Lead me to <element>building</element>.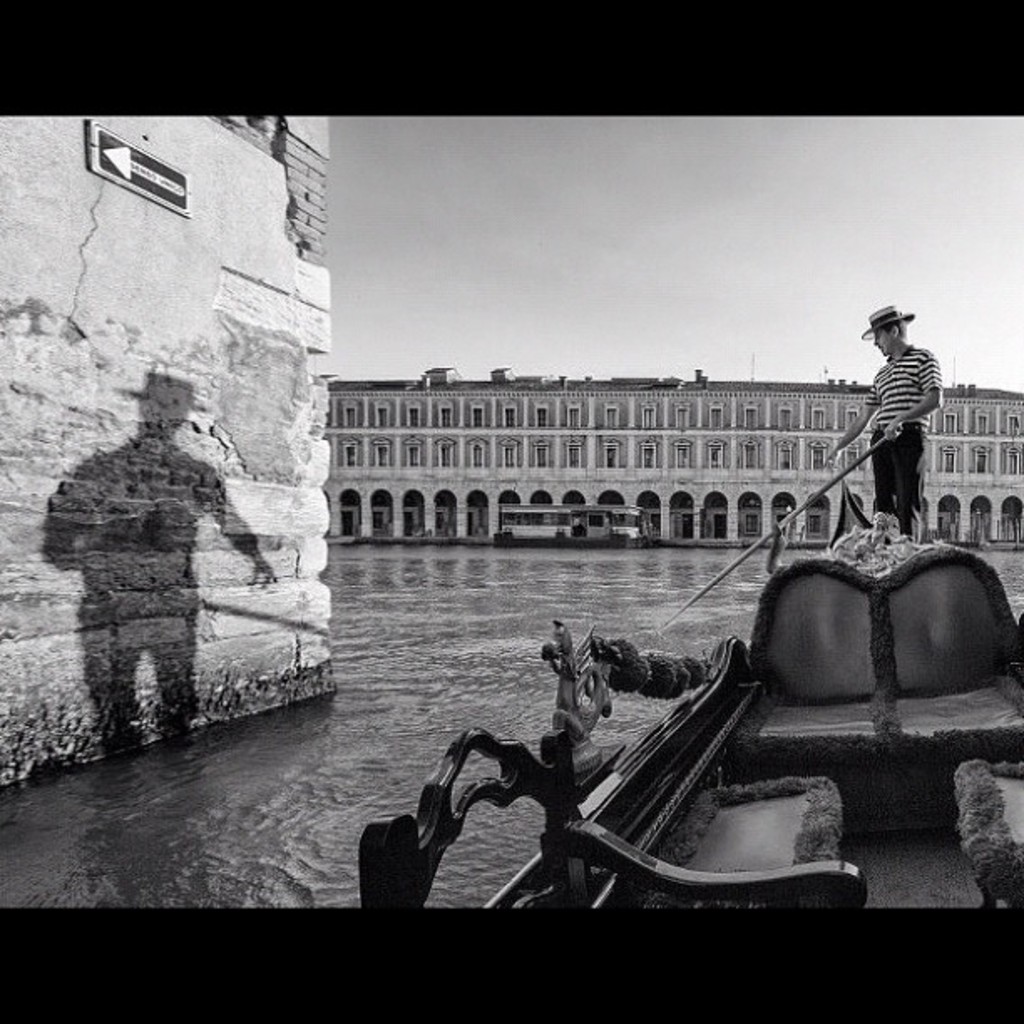
Lead to box=[330, 366, 1022, 547].
